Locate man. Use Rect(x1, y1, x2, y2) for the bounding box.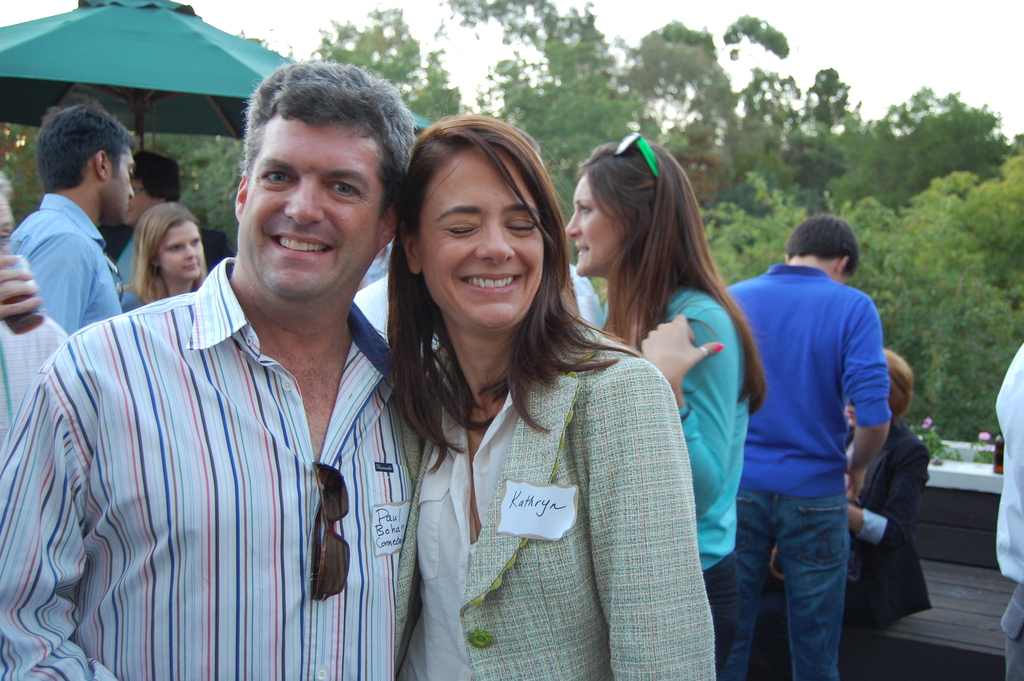
Rect(0, 57, 420, 680).
